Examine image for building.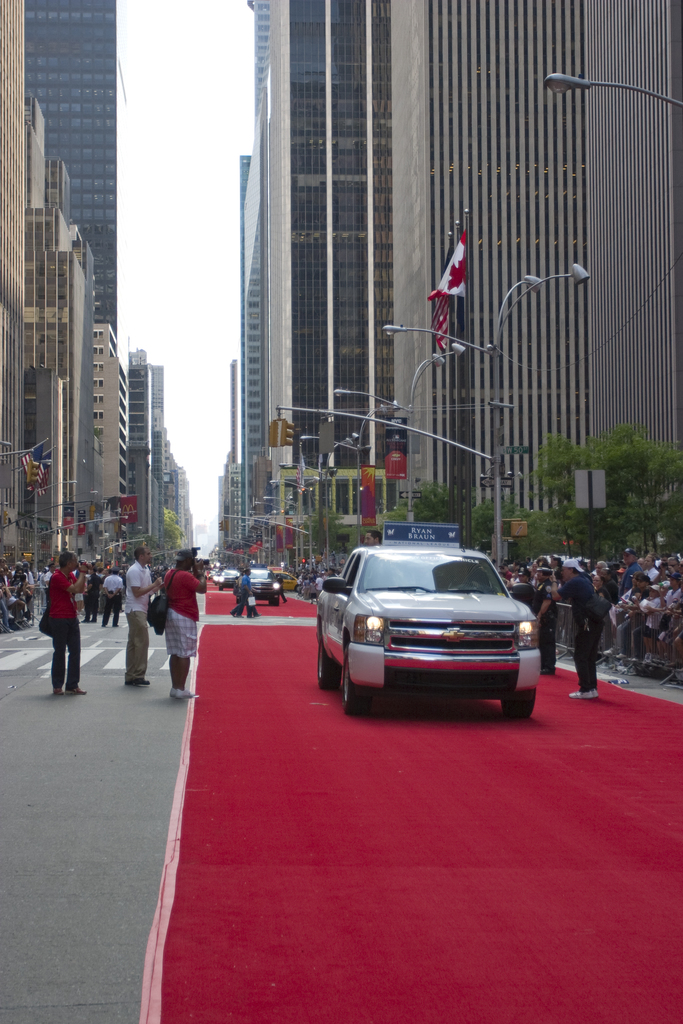
Examination result: detection(22, 0, 119, 342).
